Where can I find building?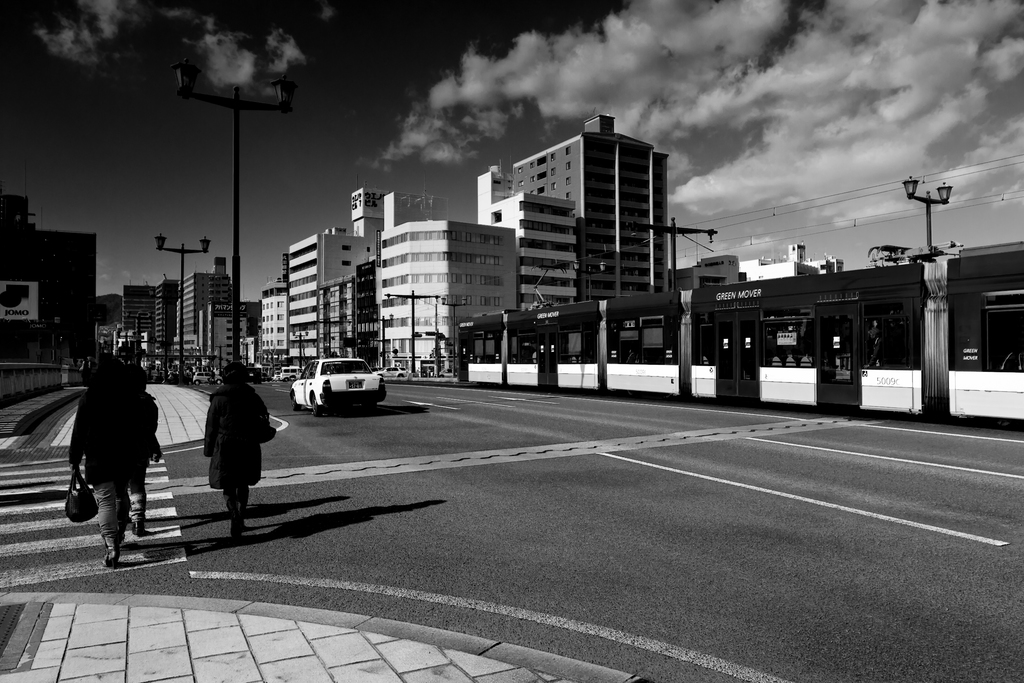
You can find it at (607, 543, 614, 618).
